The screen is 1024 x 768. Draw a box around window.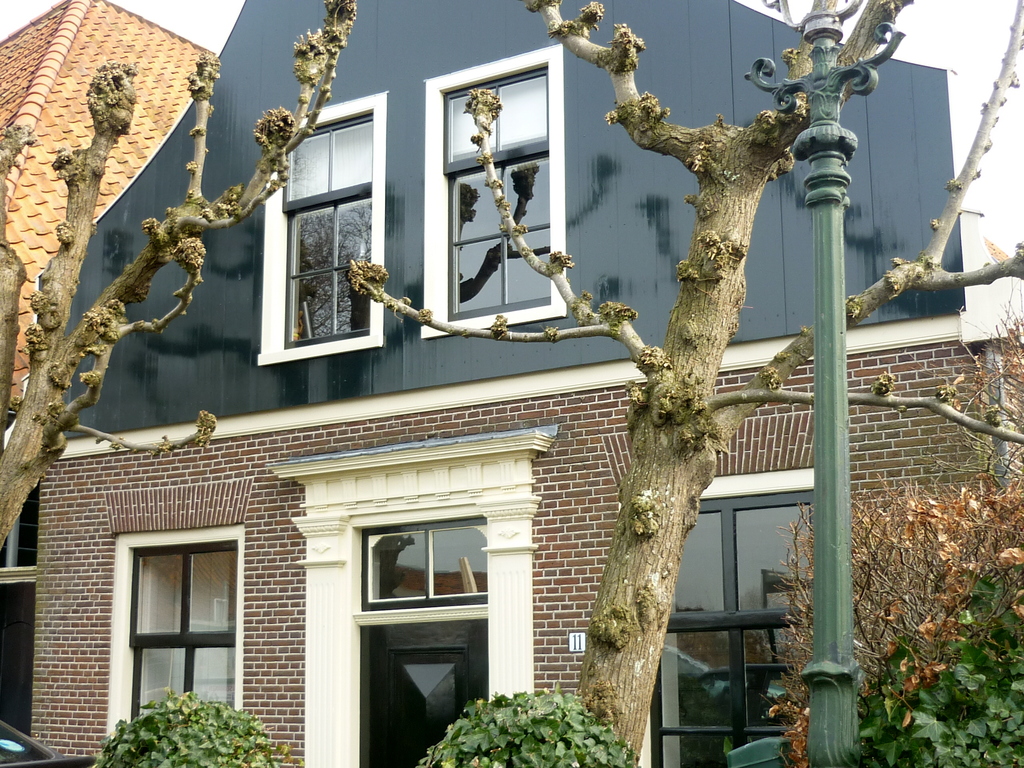
Rect(456, 63, 550, 312).
